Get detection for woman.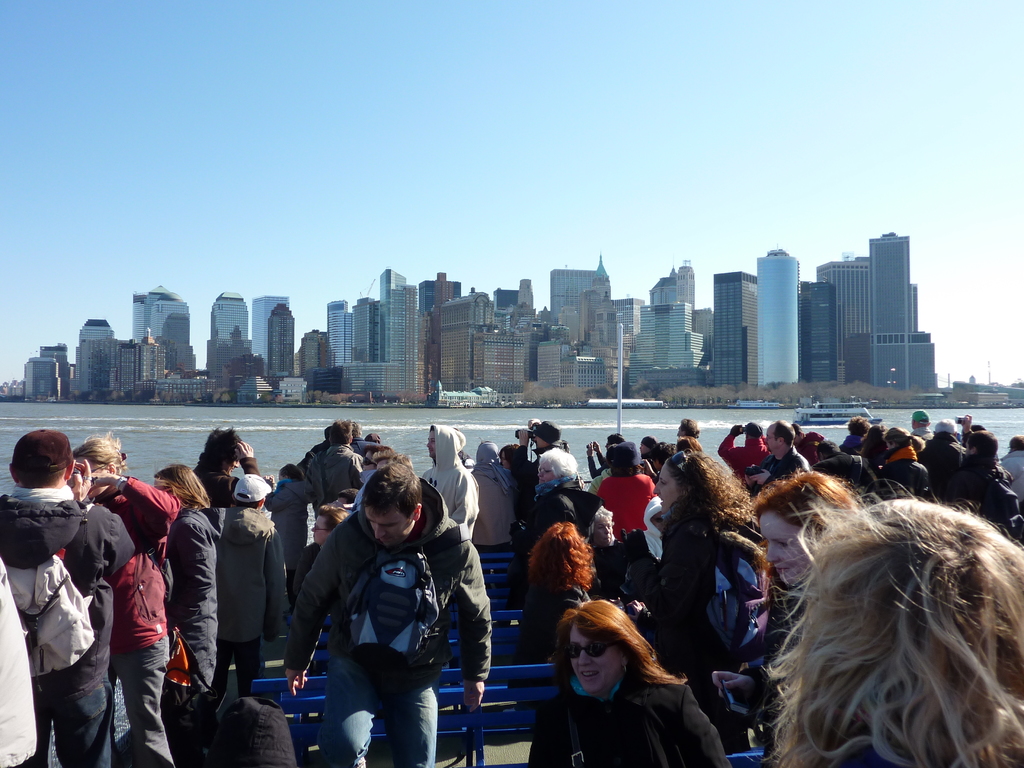
Detection: [757,471,1023,767].
